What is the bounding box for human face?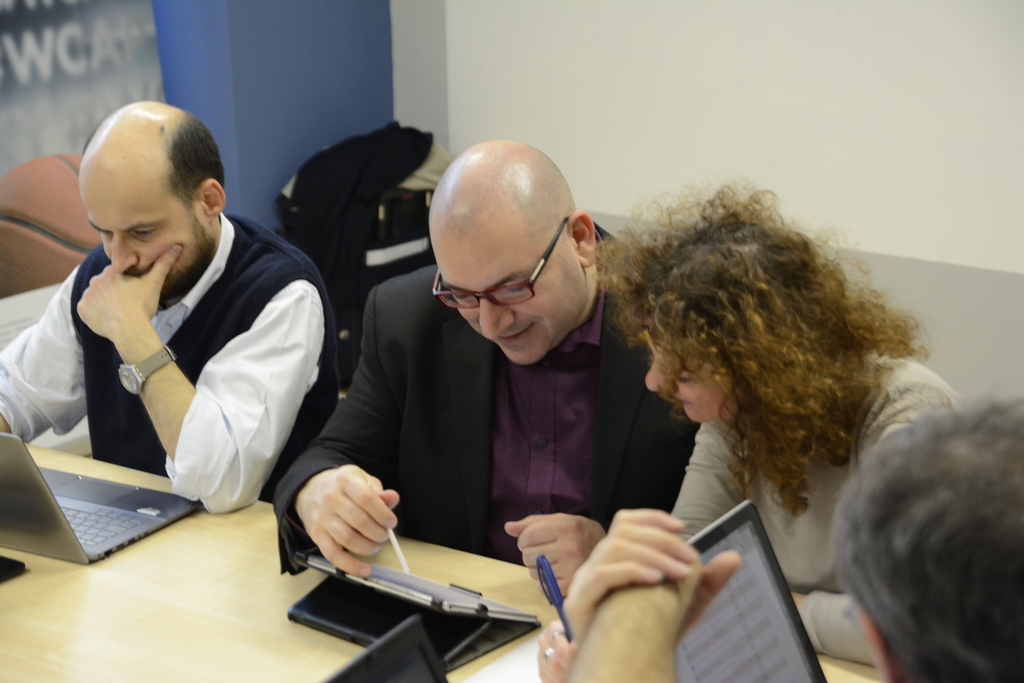
[83, 178, 207, 291].
